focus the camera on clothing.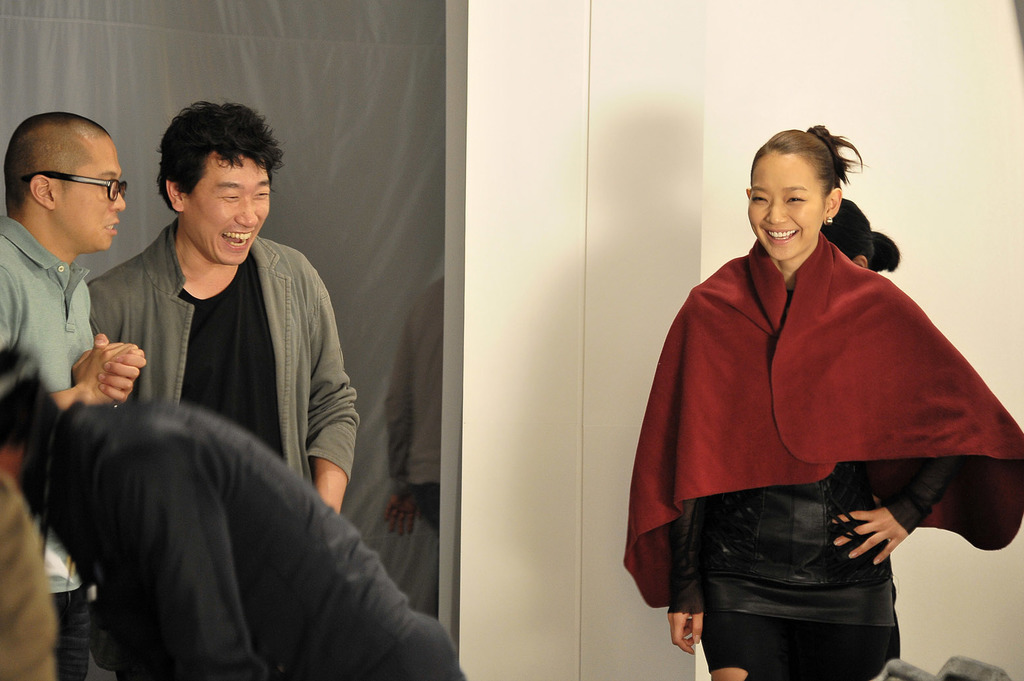
Focus region: BBox(650, 198, 986, 651).
